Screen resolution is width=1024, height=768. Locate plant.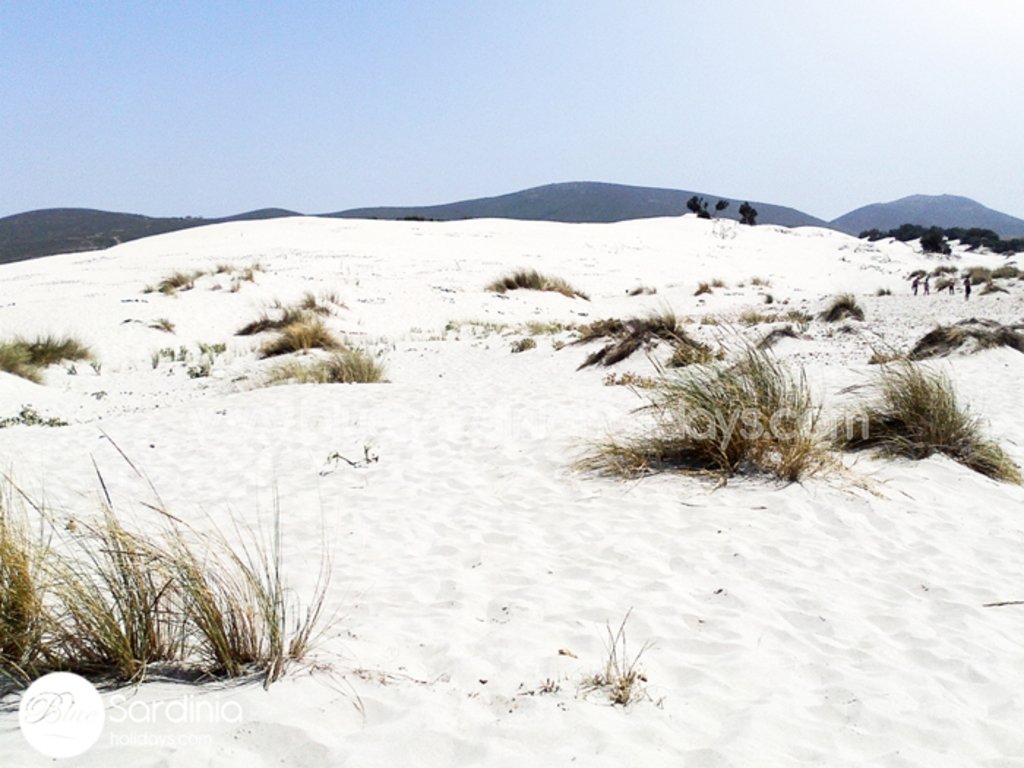
{"left": 159, "top": 257, "right": 193, "bottom": 293}.
